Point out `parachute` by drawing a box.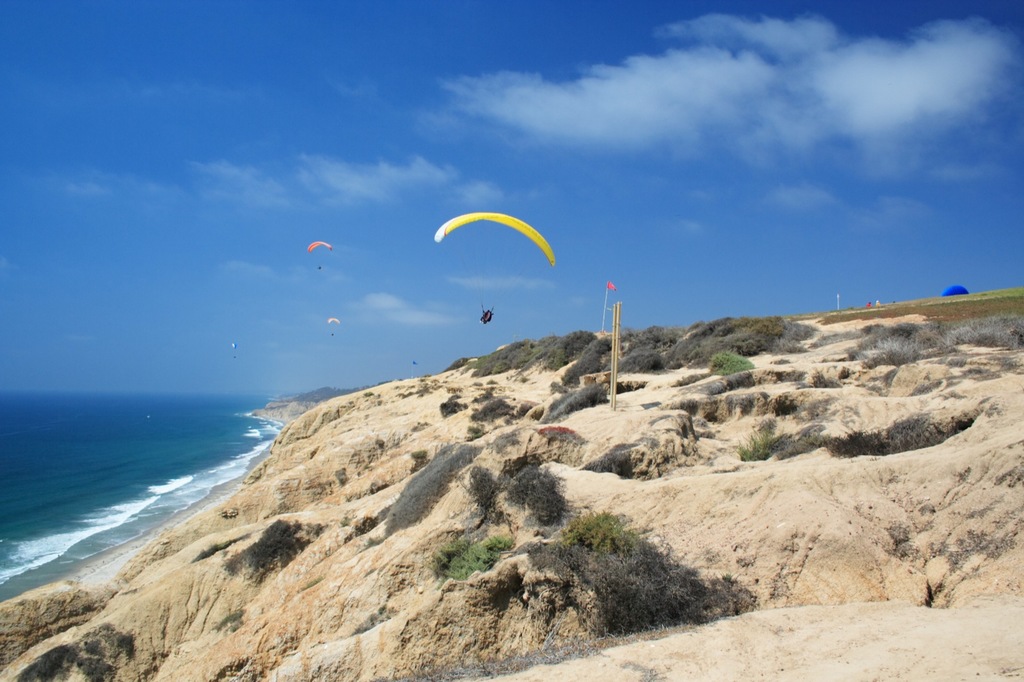
328,319,340,335.
